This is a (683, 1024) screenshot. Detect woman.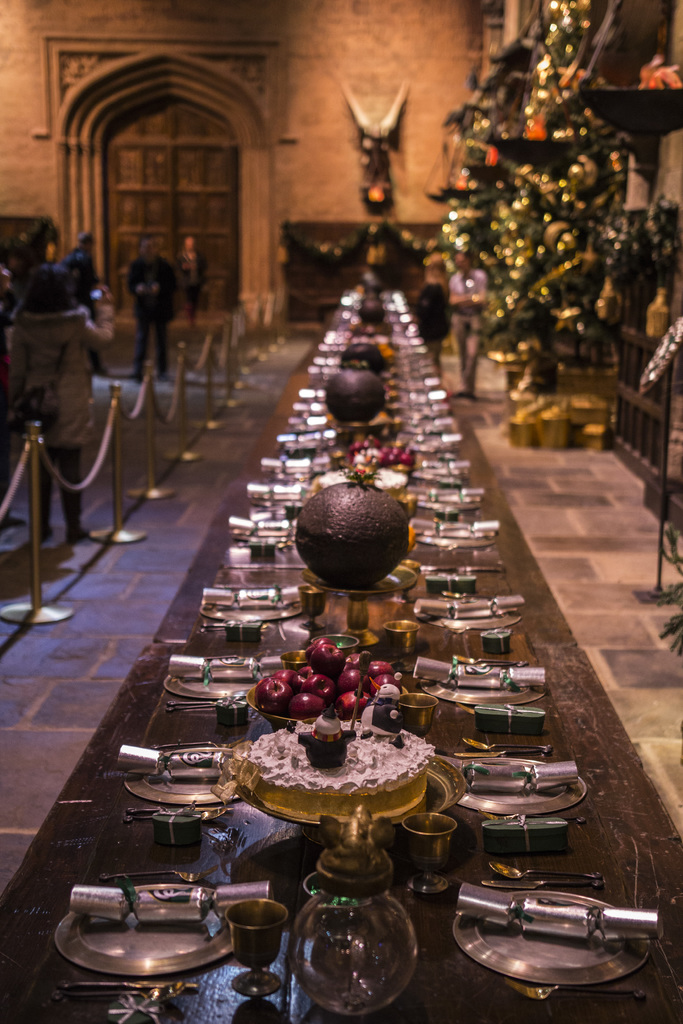
[12, 263, 115, 546].
